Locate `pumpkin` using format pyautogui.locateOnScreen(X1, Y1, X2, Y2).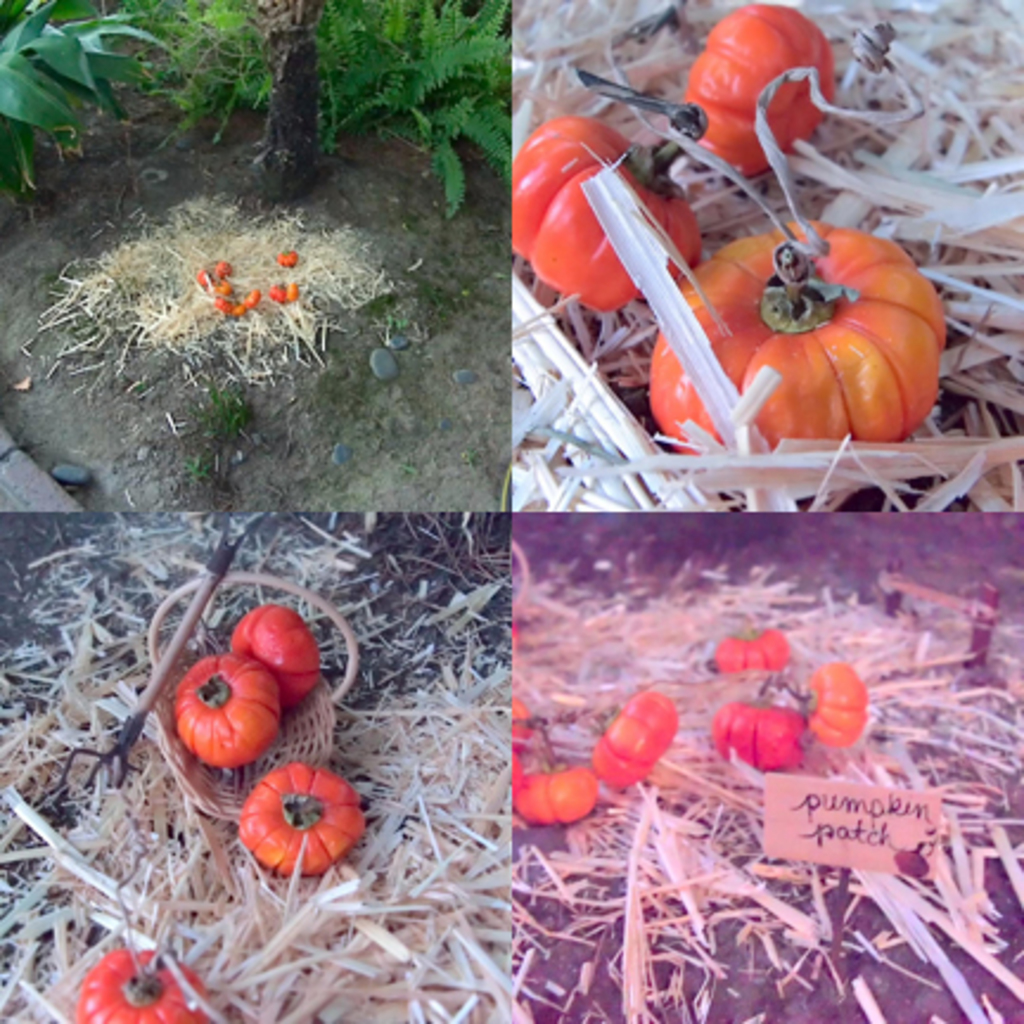
pyautogui.locateOnScreen(500, 728, 604, 827).
